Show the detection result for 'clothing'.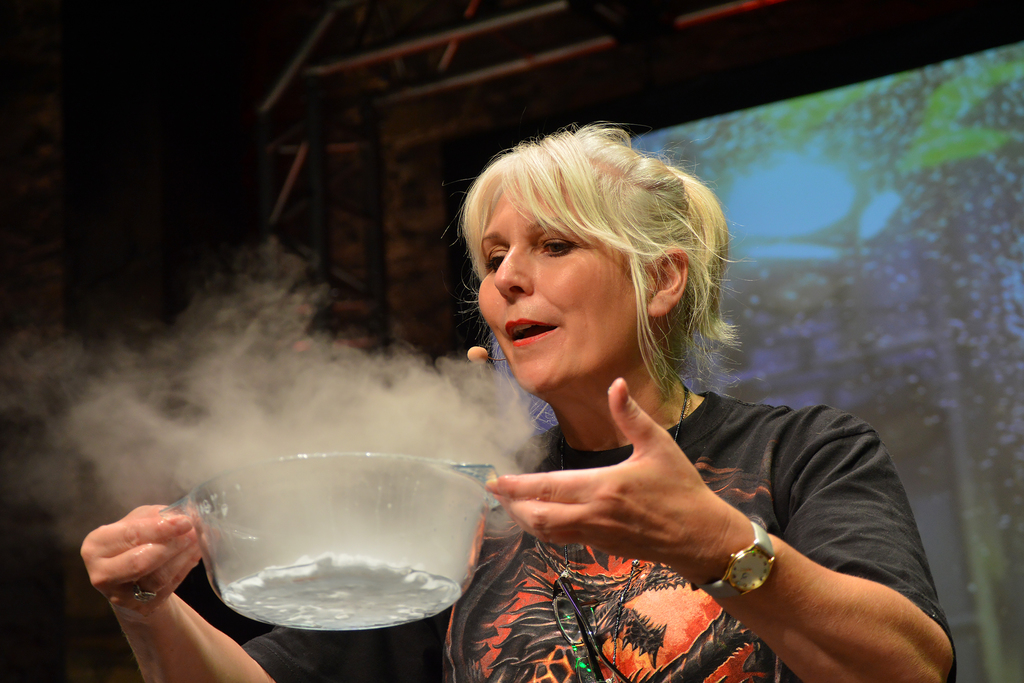
239 390 957 682.
